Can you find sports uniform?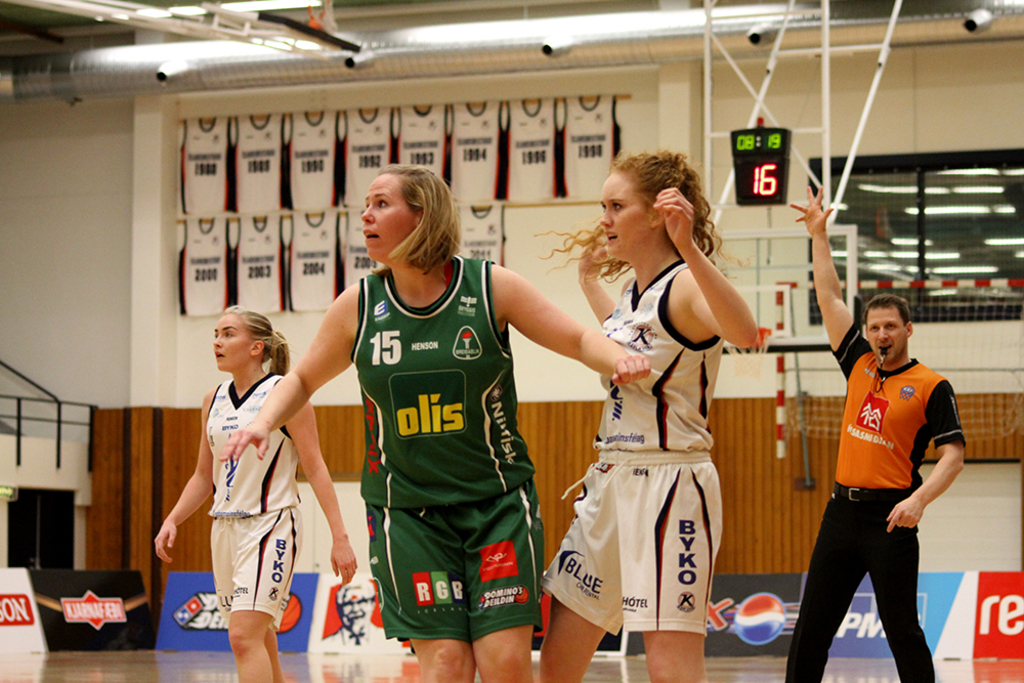
Yes, bounding box: left=786, top=327, right=970, bottom=679.
